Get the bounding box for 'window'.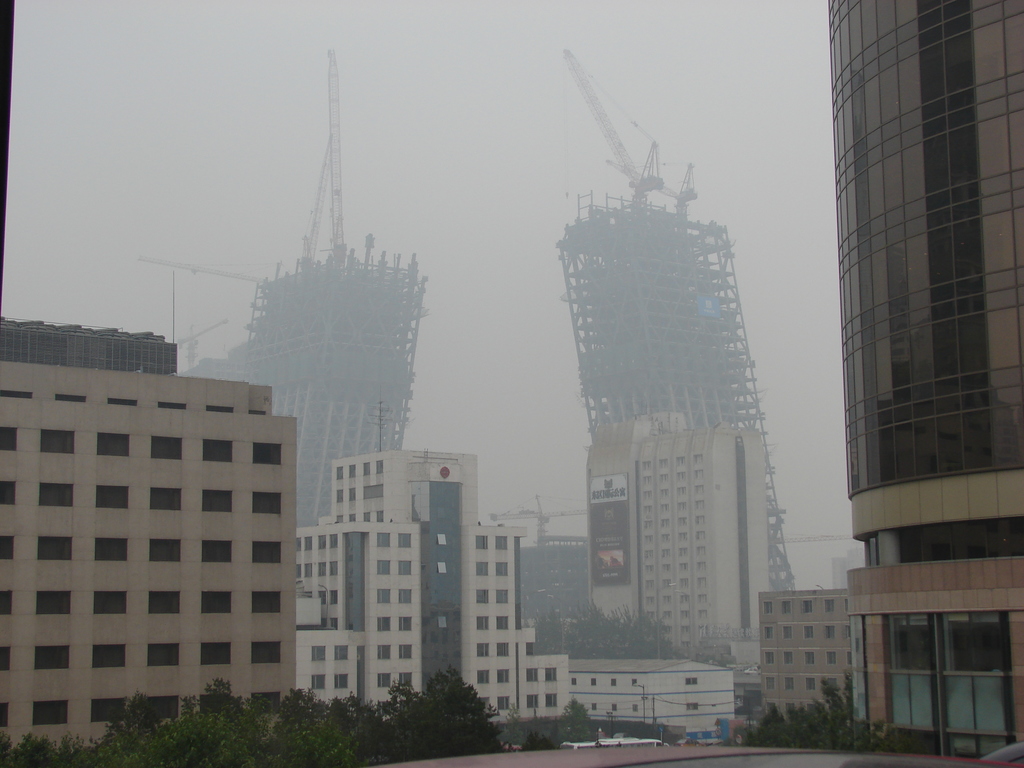
249:490:282:518.
